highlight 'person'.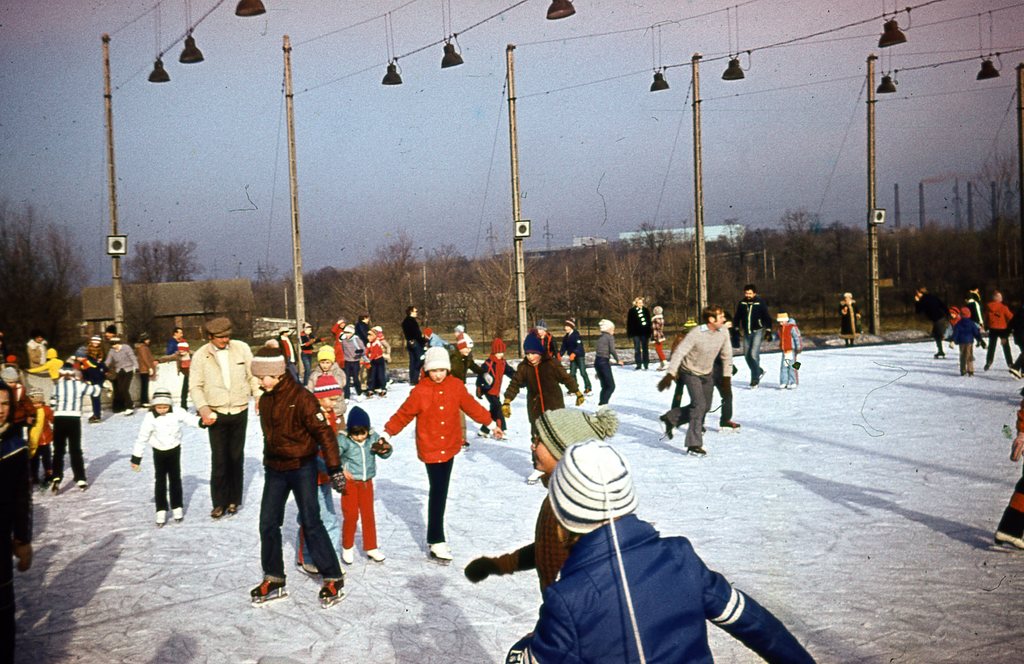
Highlighted region: {"x1": 504, "y1": 437, "x2": 819, "y2": 663}.
